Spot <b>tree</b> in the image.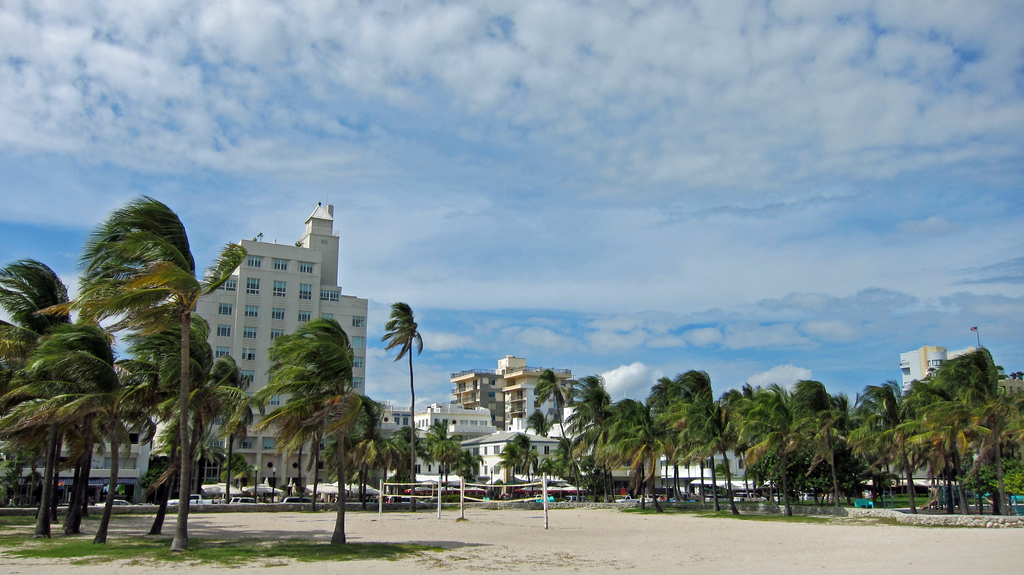
<b>tree</b> found at crop(544, 434, 585, 499).
